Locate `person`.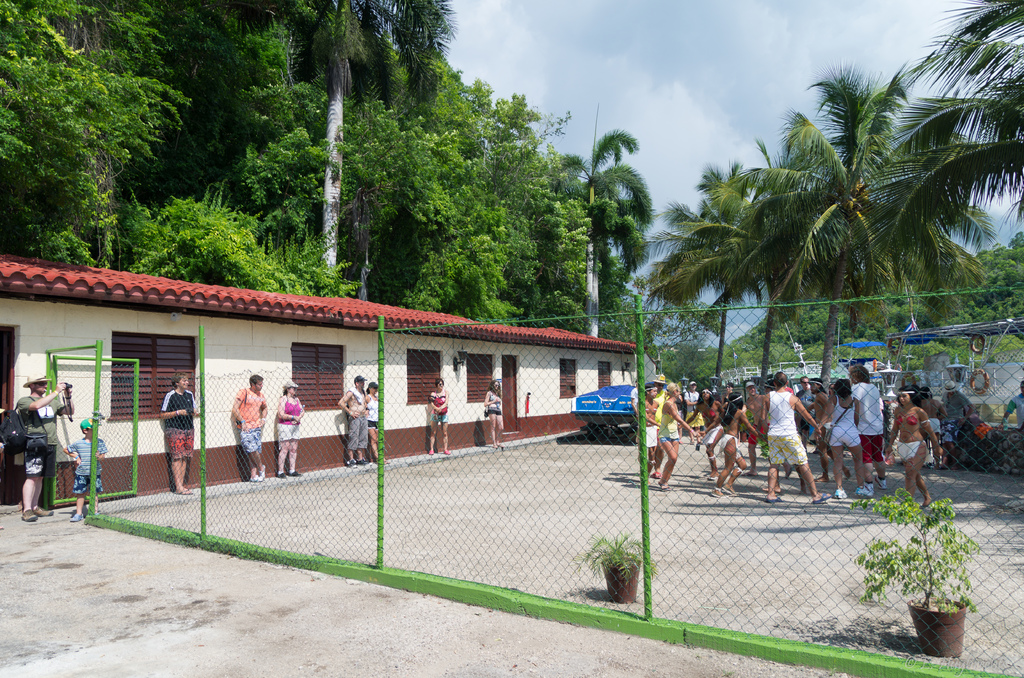
Bounding box: bbox=(918, 382, 947, 472).
